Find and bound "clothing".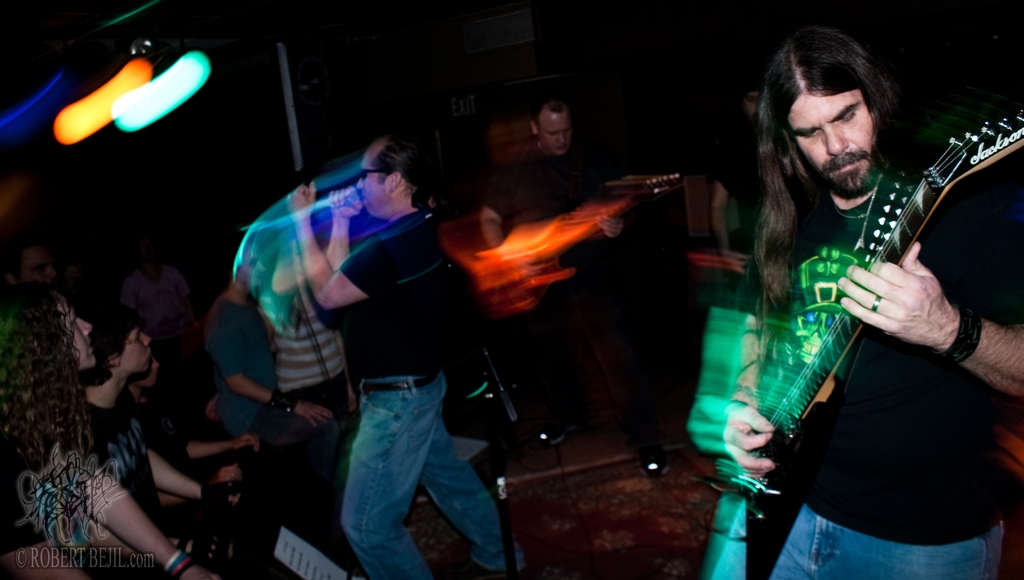
Bound: {"x1": 341, "y1": 212, "x2": 506, "y2": 579}.
